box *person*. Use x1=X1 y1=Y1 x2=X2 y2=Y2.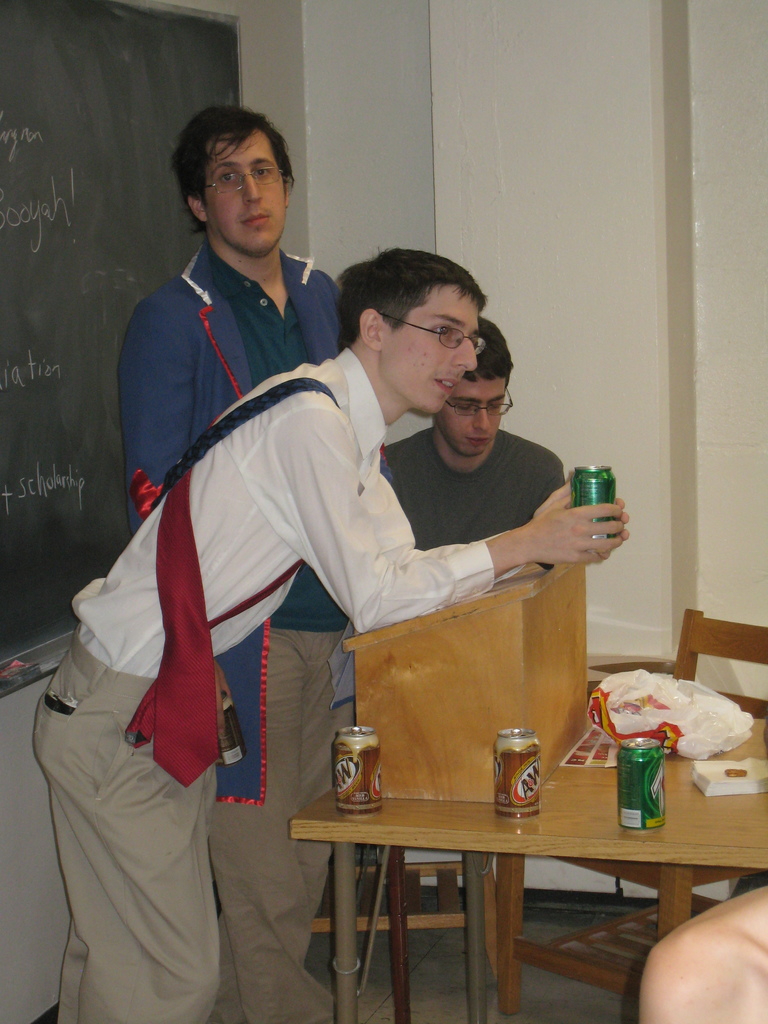
x1=121 y1=108 x2=359 y2=1022.
